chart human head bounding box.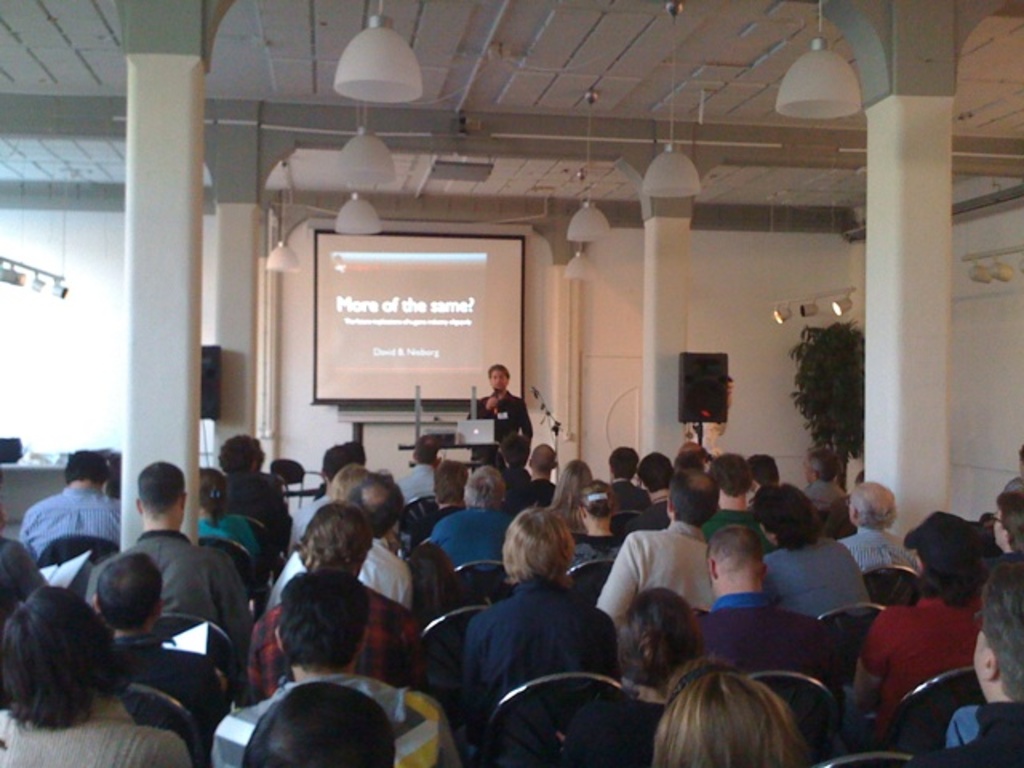
Charted: [322,467,371,501].
